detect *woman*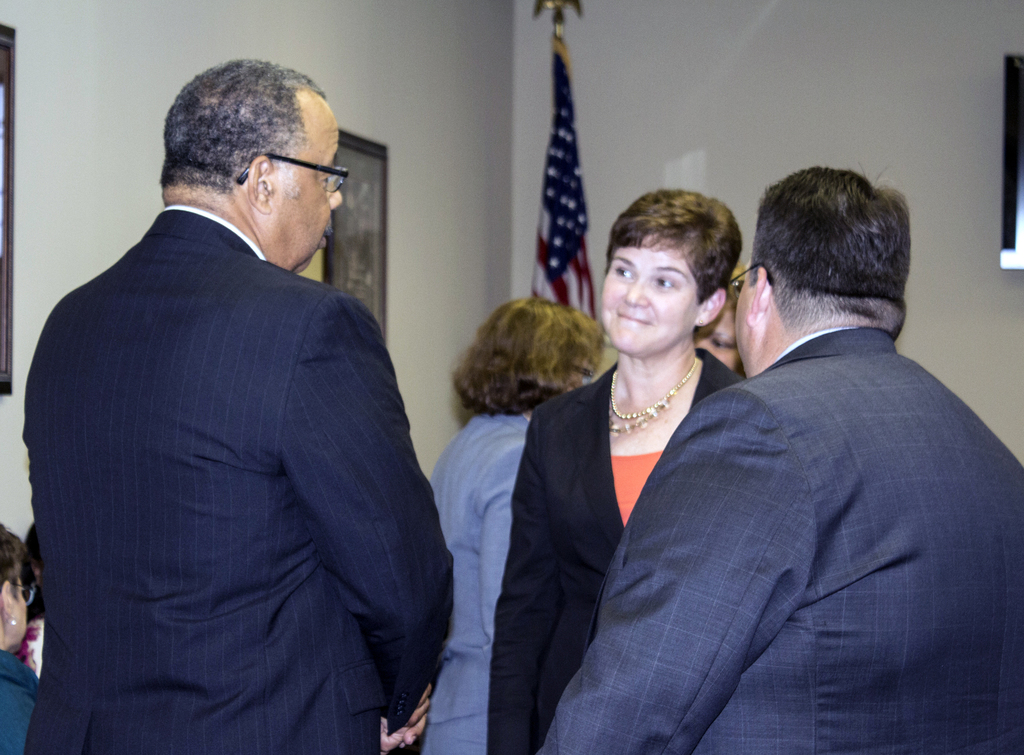
x1=420 y1=291 x2=614 y2=754
